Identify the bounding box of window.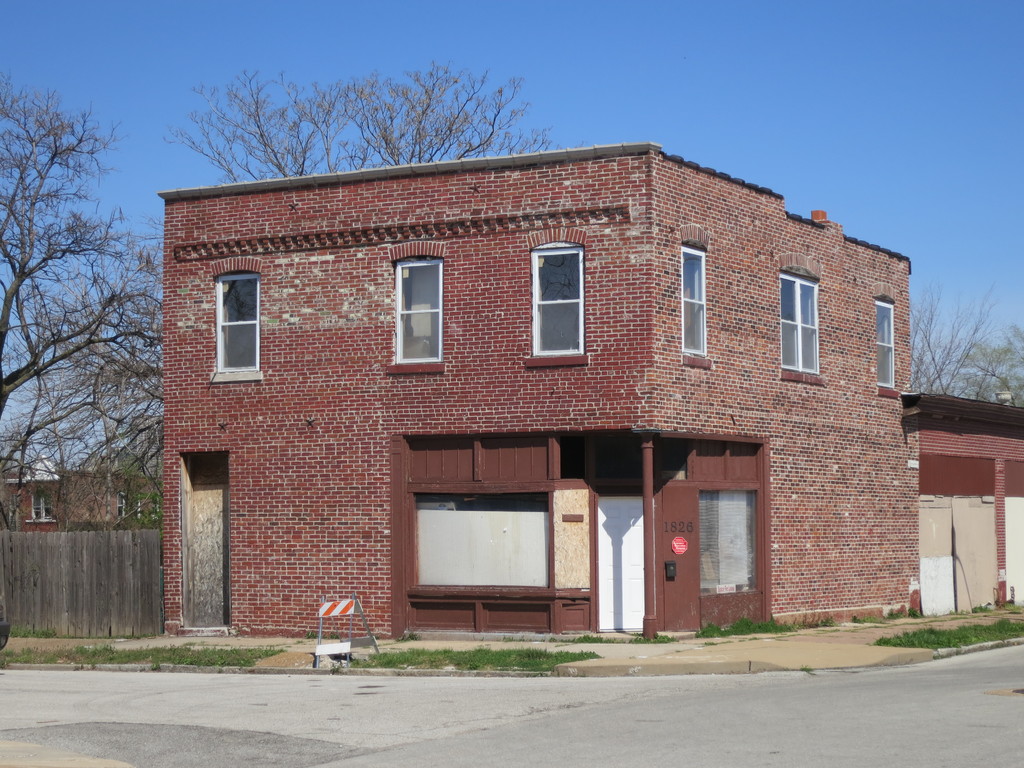
[left=679, top=236, right=714, bottom=365].
